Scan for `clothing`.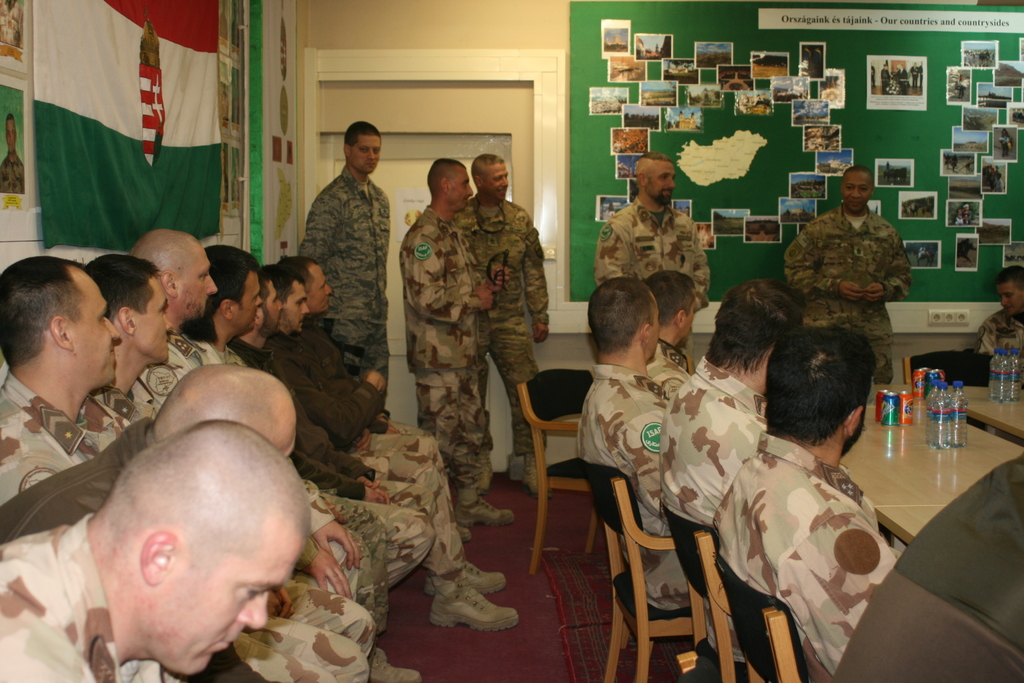
Scan result: 323/314/493/544.
